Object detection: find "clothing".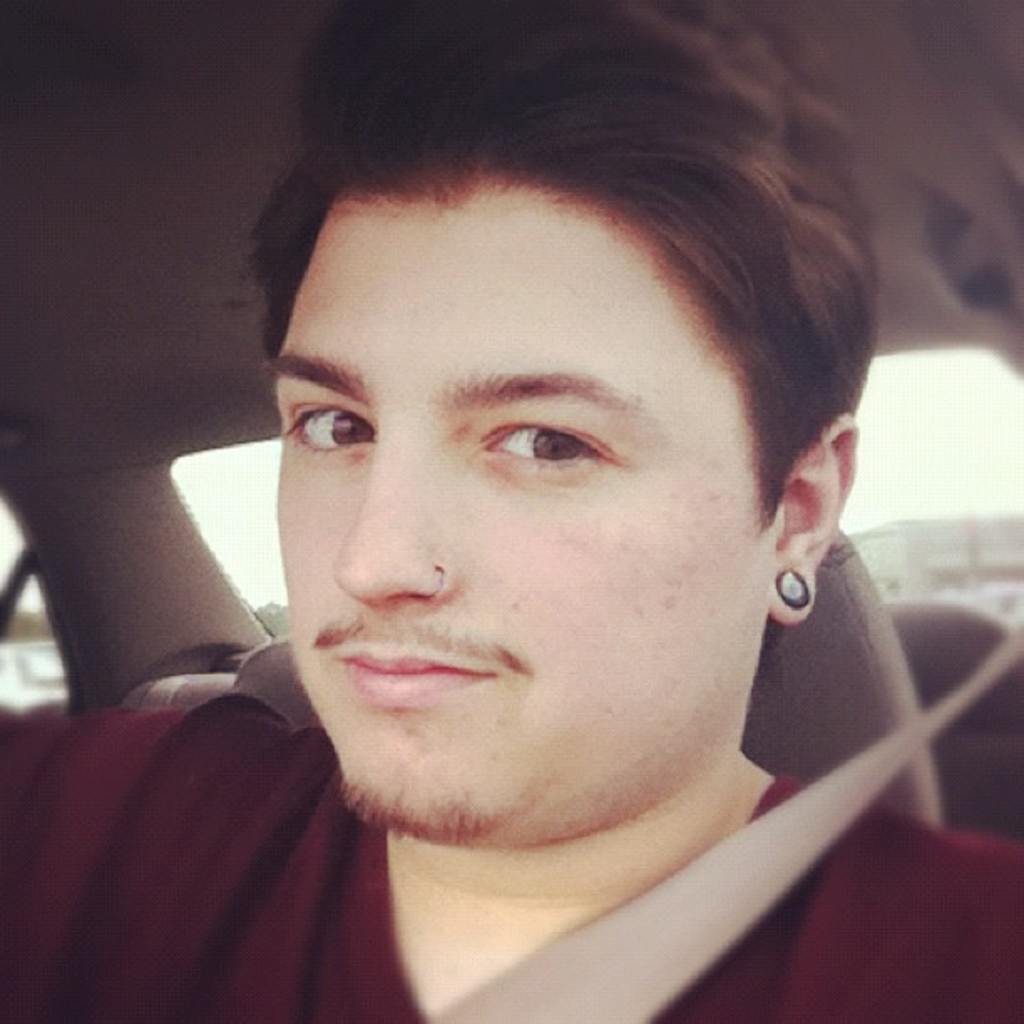
crop(0, 696, 1022, 1022).
